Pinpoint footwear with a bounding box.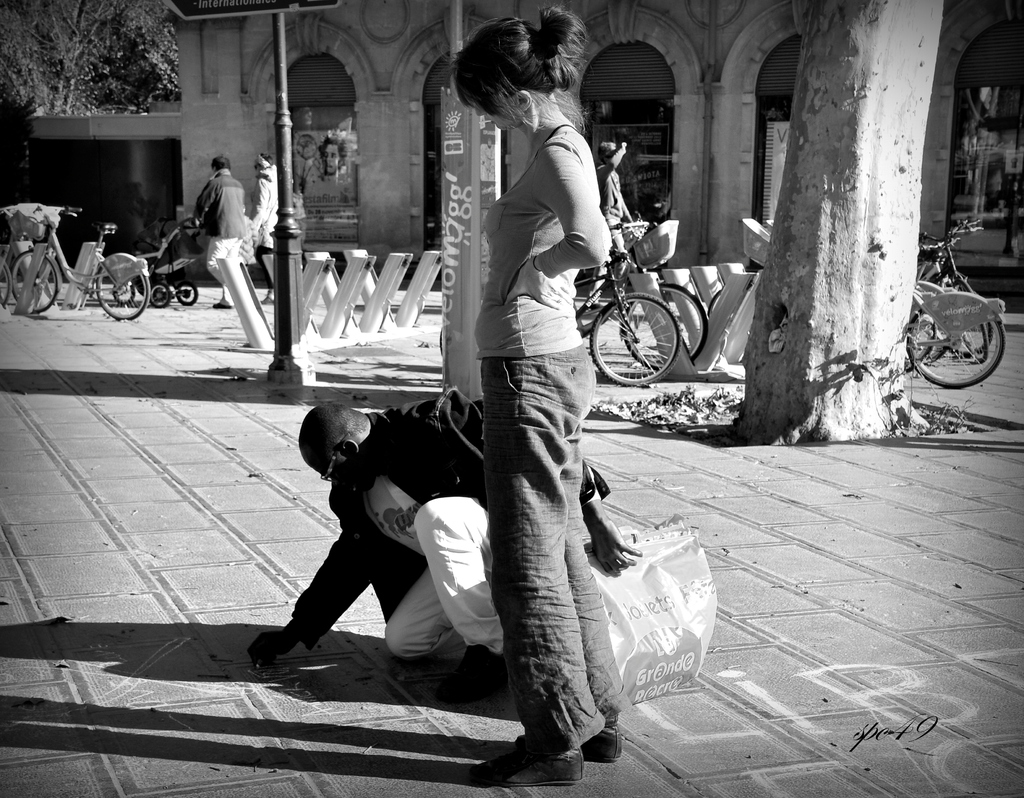
select_region(468, 742, 586, 788).
